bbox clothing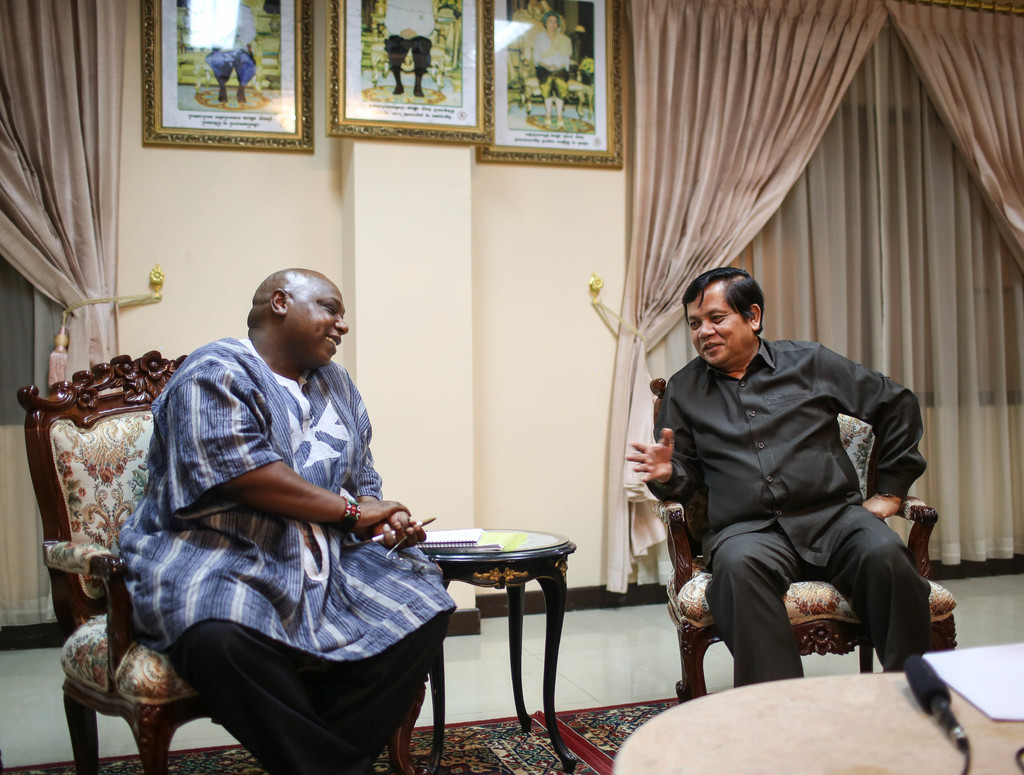
x1=112, y1=336, x2=459, y2=774
